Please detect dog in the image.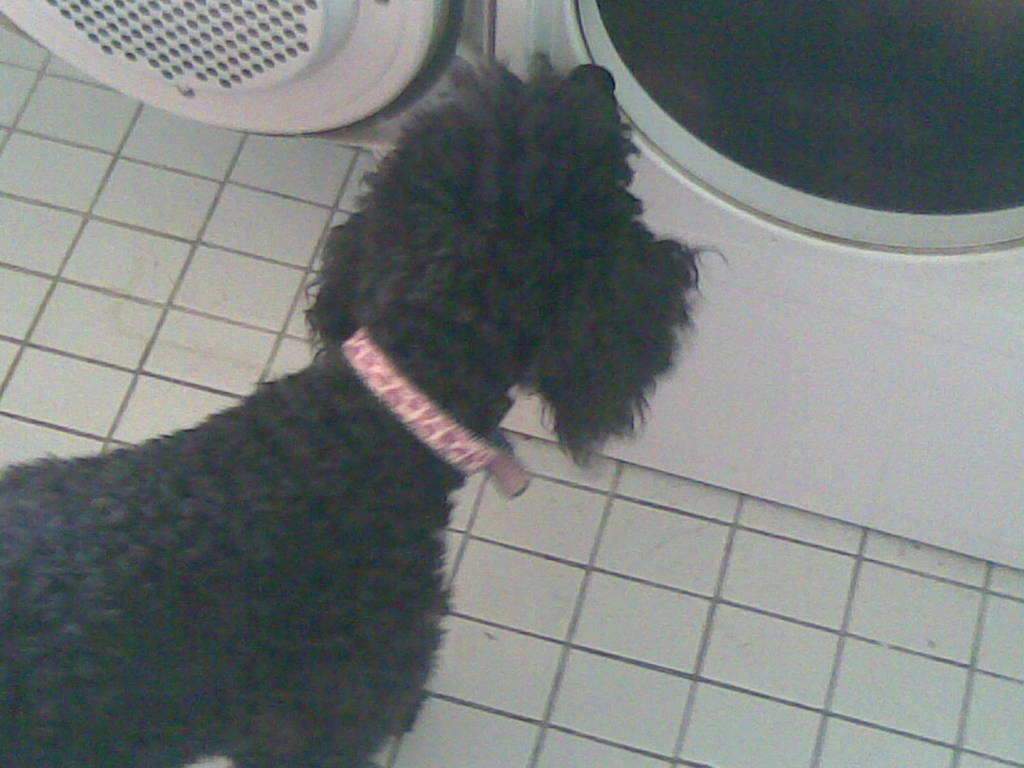
(0, 51, 728, 767).
